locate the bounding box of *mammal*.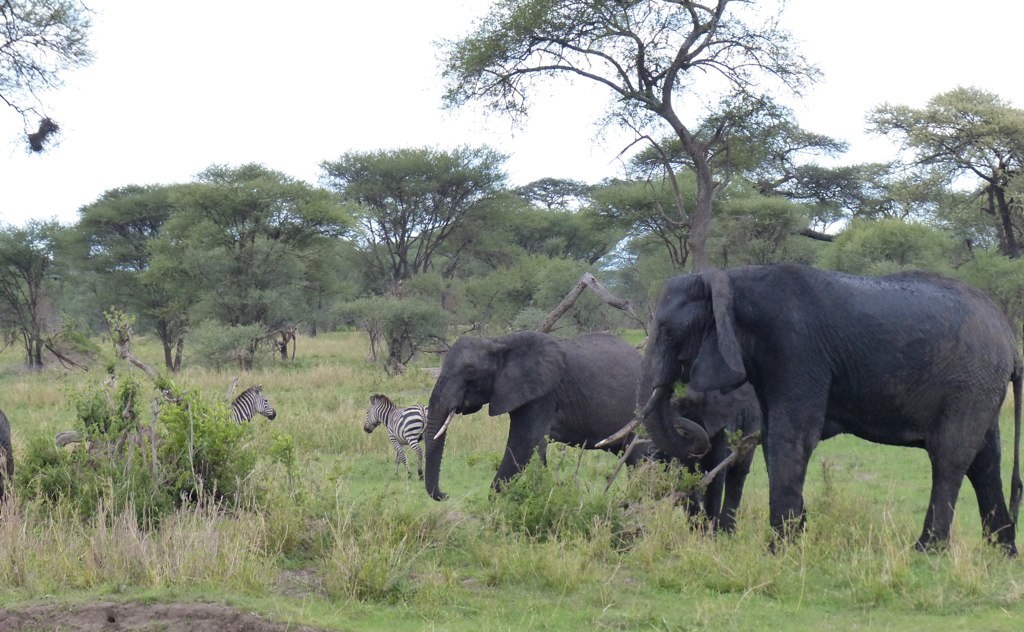
Bounding box: {"x1": 644, "y1": 265, "x2": 1001, "y2": 564}.
